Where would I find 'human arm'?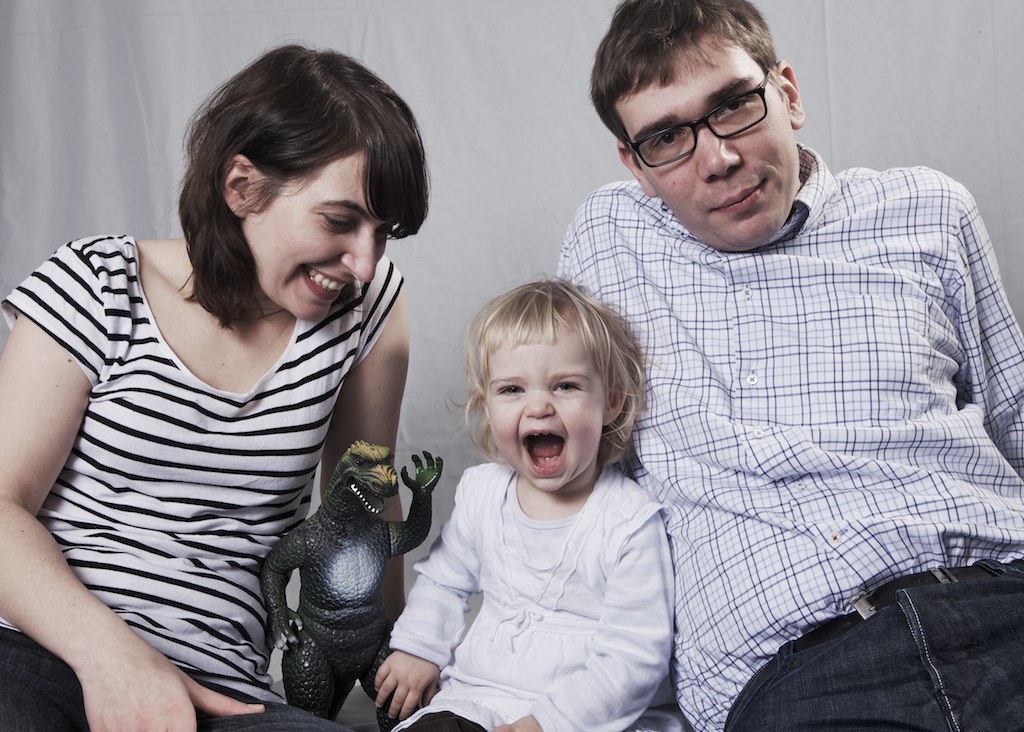
At crop(321, 272, 408, 623).
